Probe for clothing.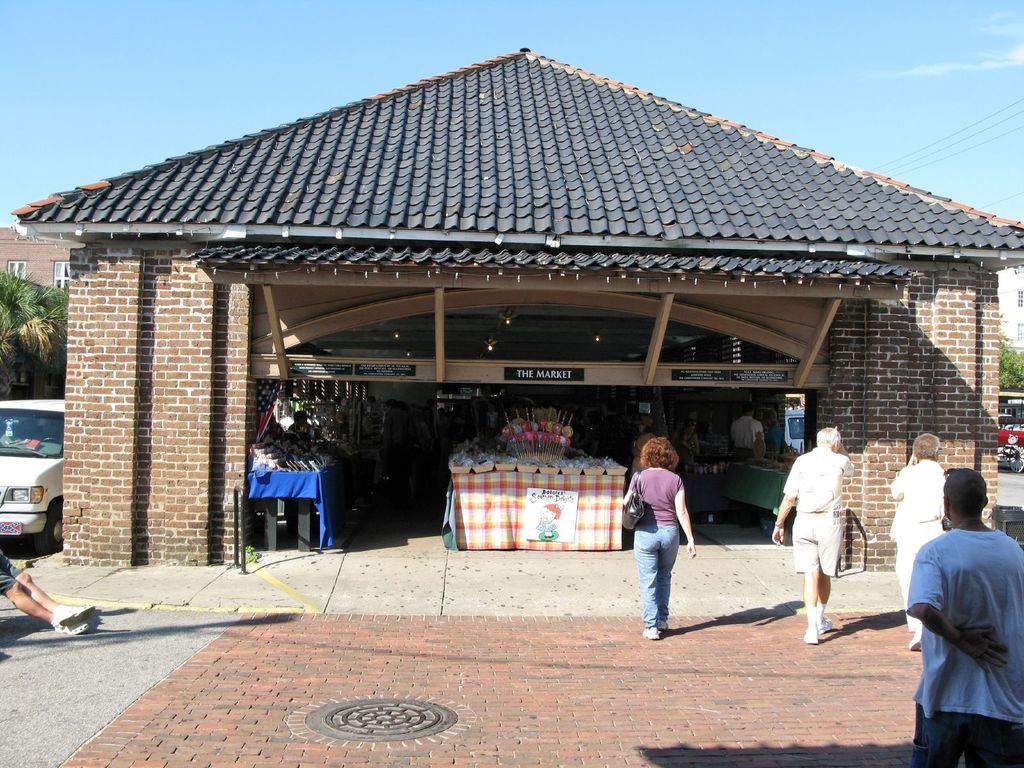
Probe result: bbox(633, 460, 679, 625).
